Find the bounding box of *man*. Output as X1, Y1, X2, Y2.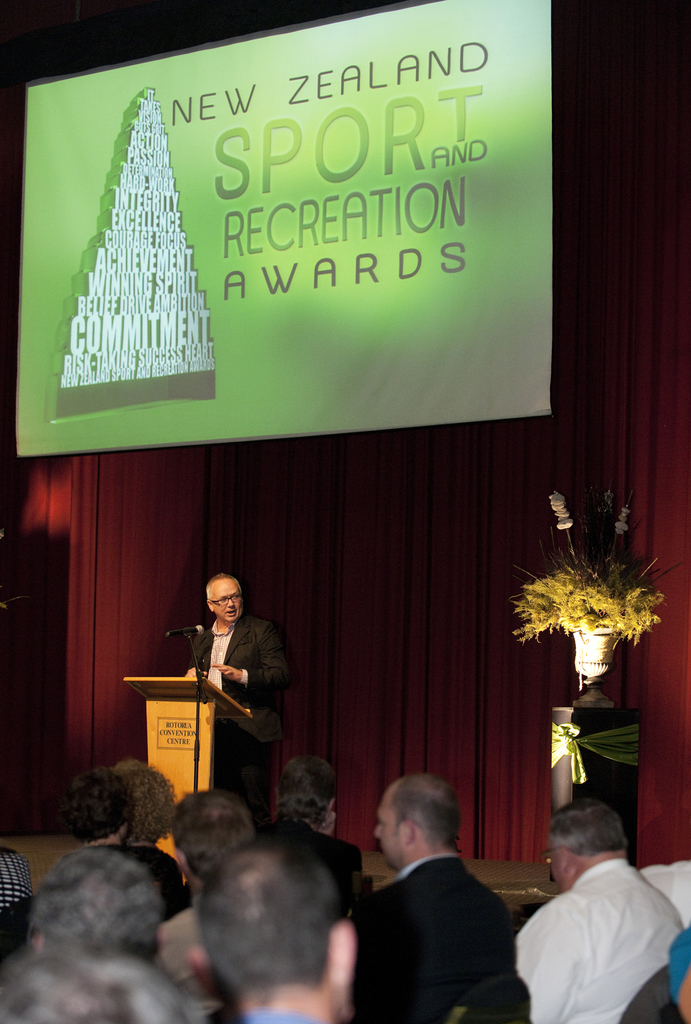
261, 755, 361, 905.
